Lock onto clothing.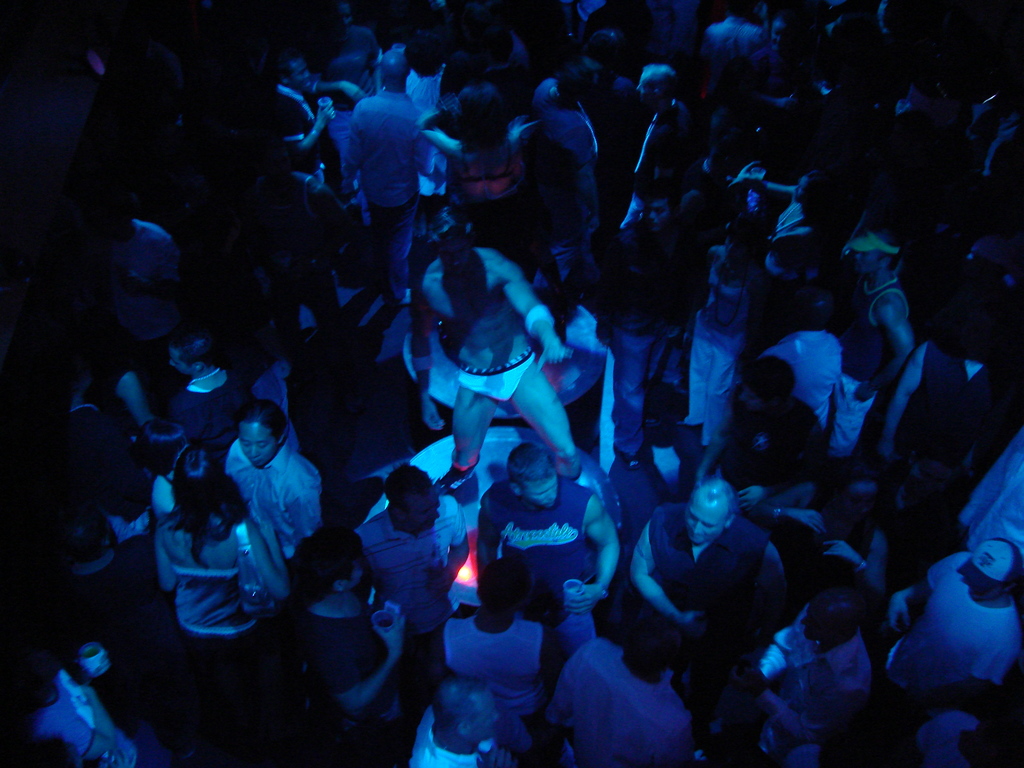
Locked: 686/264/749/463.
